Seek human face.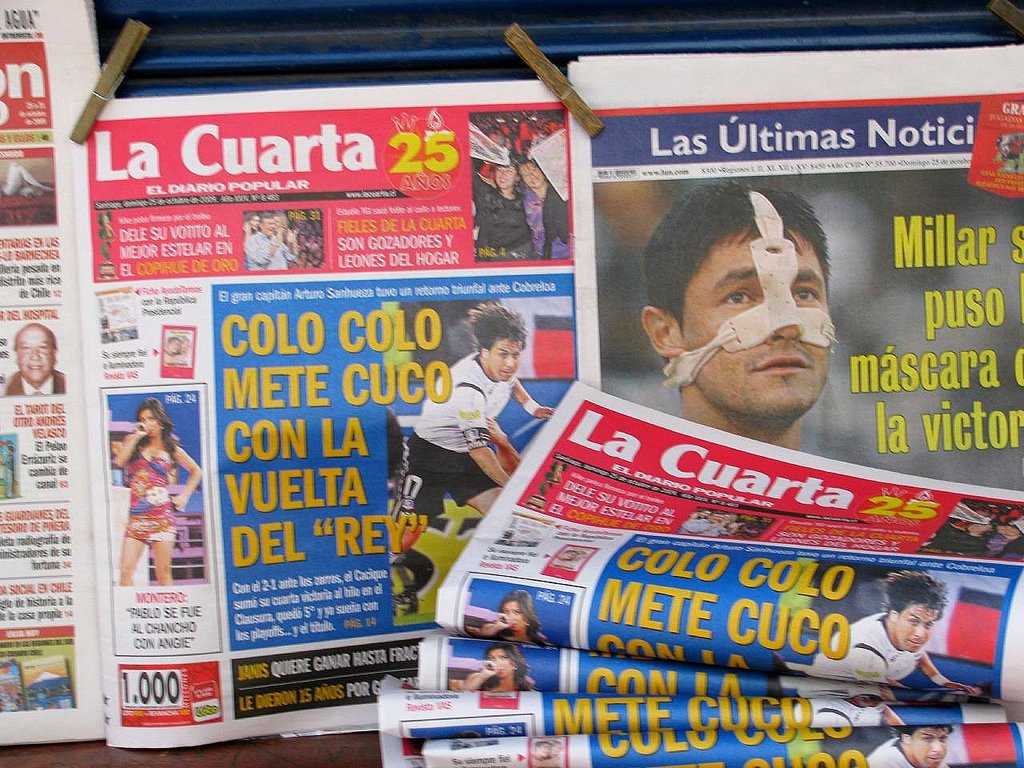
{"left": 16, "top": 329, "right": 54, "bottom": 383}.
